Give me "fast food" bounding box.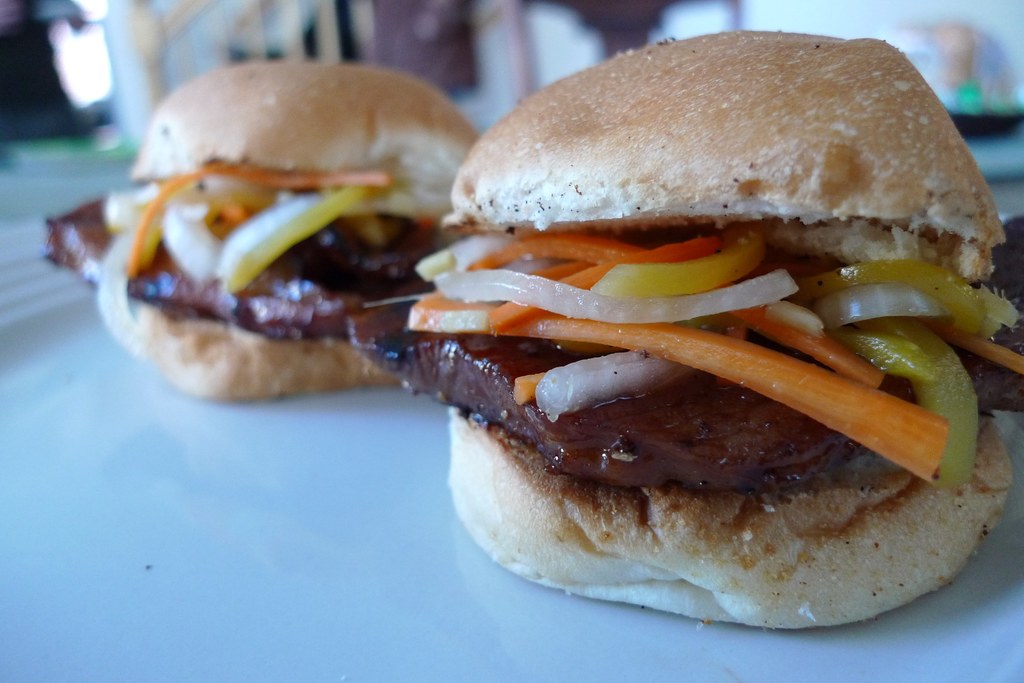
107,55,481,414.
